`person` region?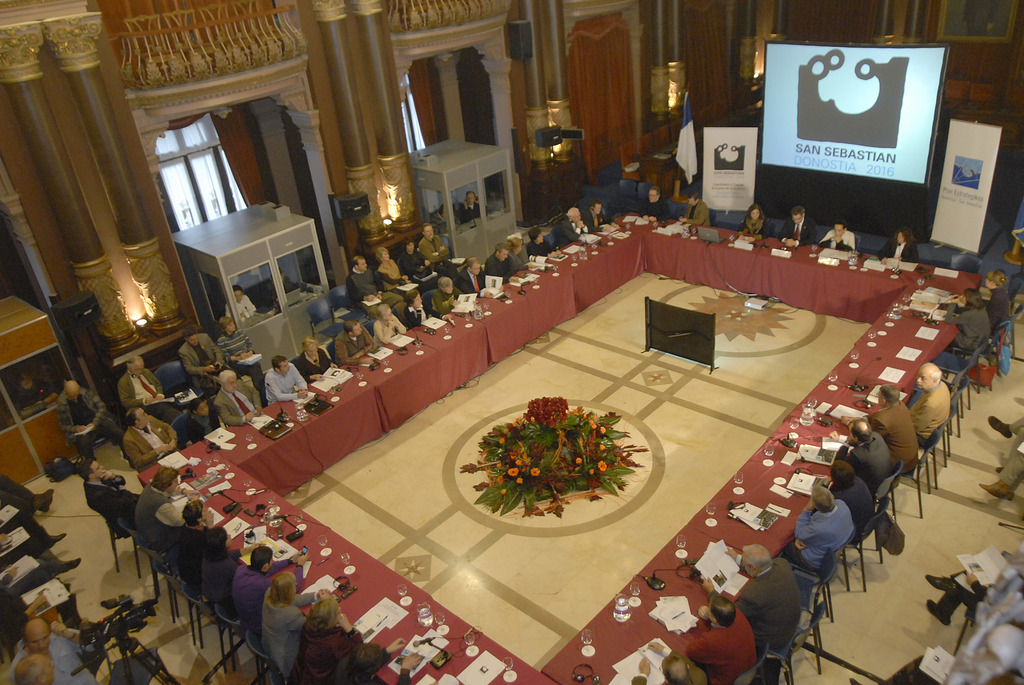
[462,190,495,223]
